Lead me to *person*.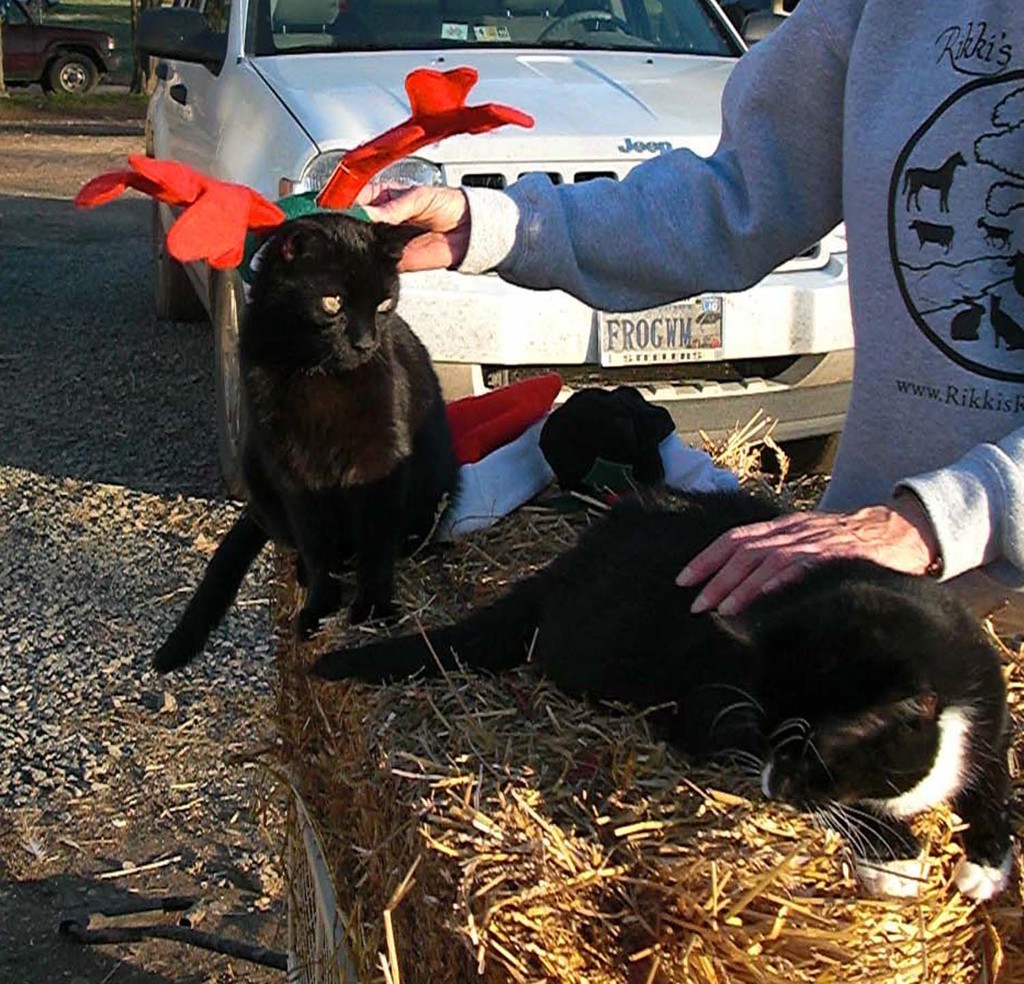
Lead to left=357, top=0, right=1023, bottom=612.
